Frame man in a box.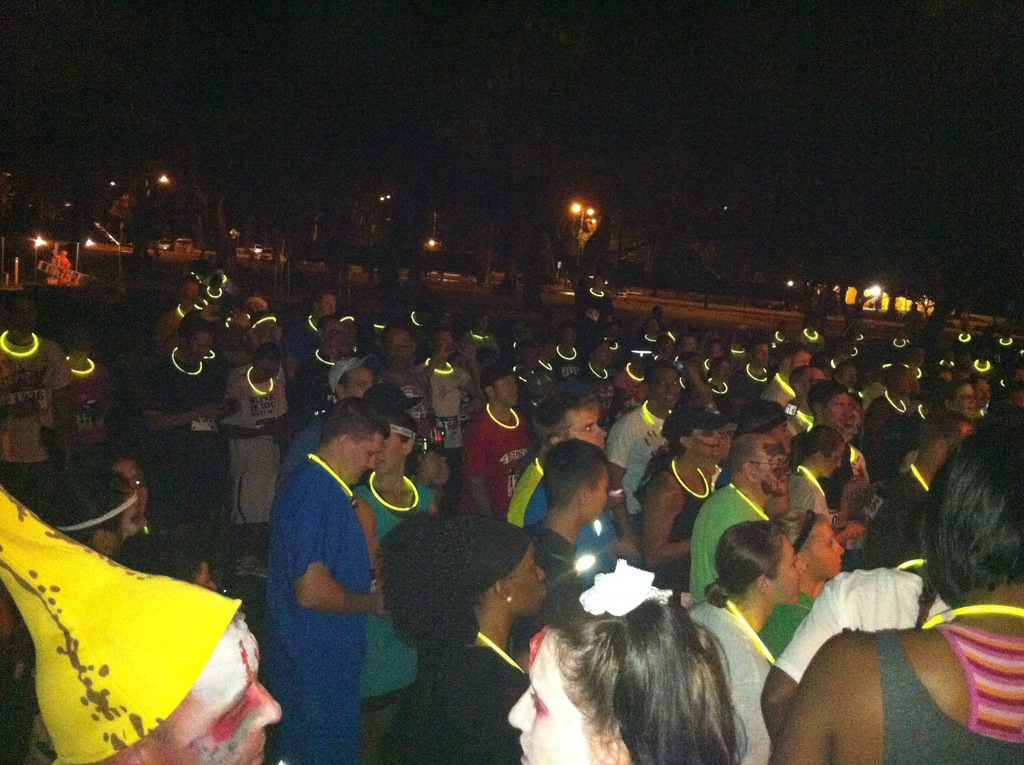
264, 399, 385, 764.
